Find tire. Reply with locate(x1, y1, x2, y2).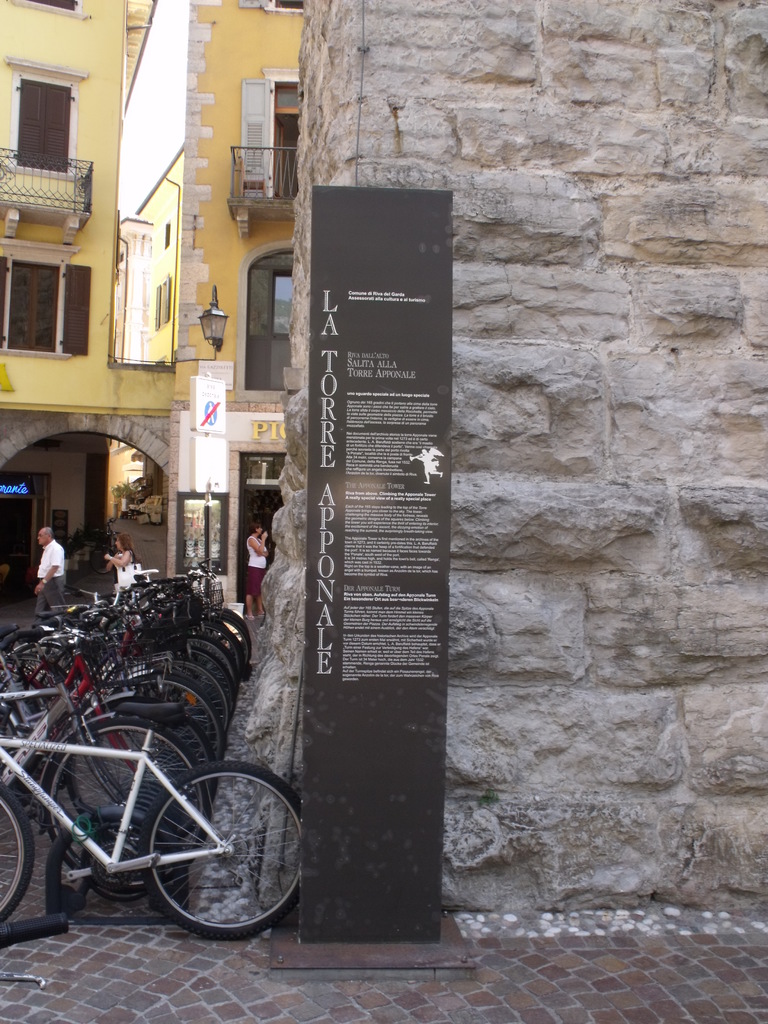
locate(135, 756, 329, 943).
